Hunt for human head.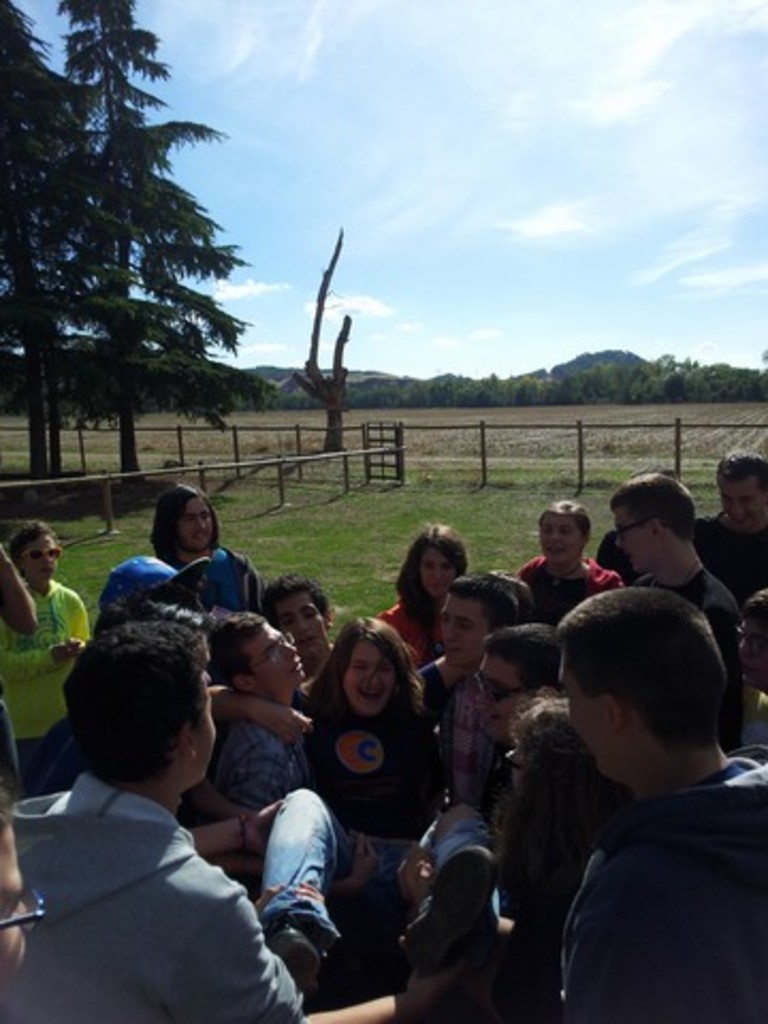
Hunted down at 205 623 305 704.
